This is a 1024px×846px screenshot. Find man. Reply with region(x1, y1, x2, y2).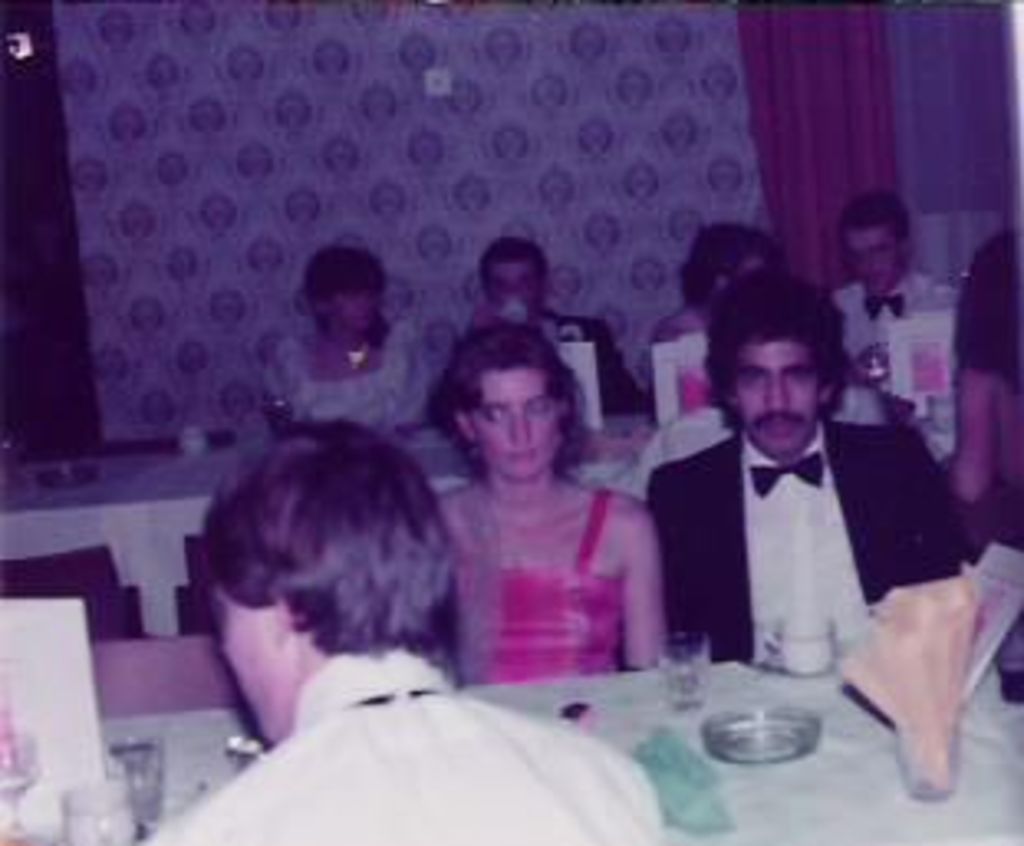
region(468, 234, 642, 421).
